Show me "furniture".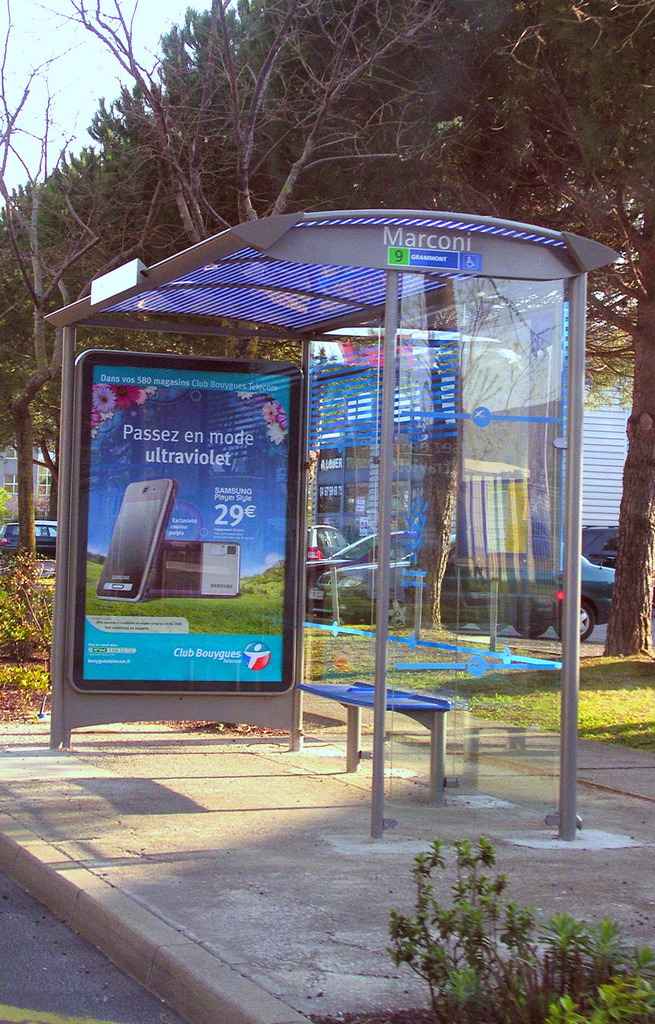
"furniture" is here: locate(289, 682, 452, 813).
